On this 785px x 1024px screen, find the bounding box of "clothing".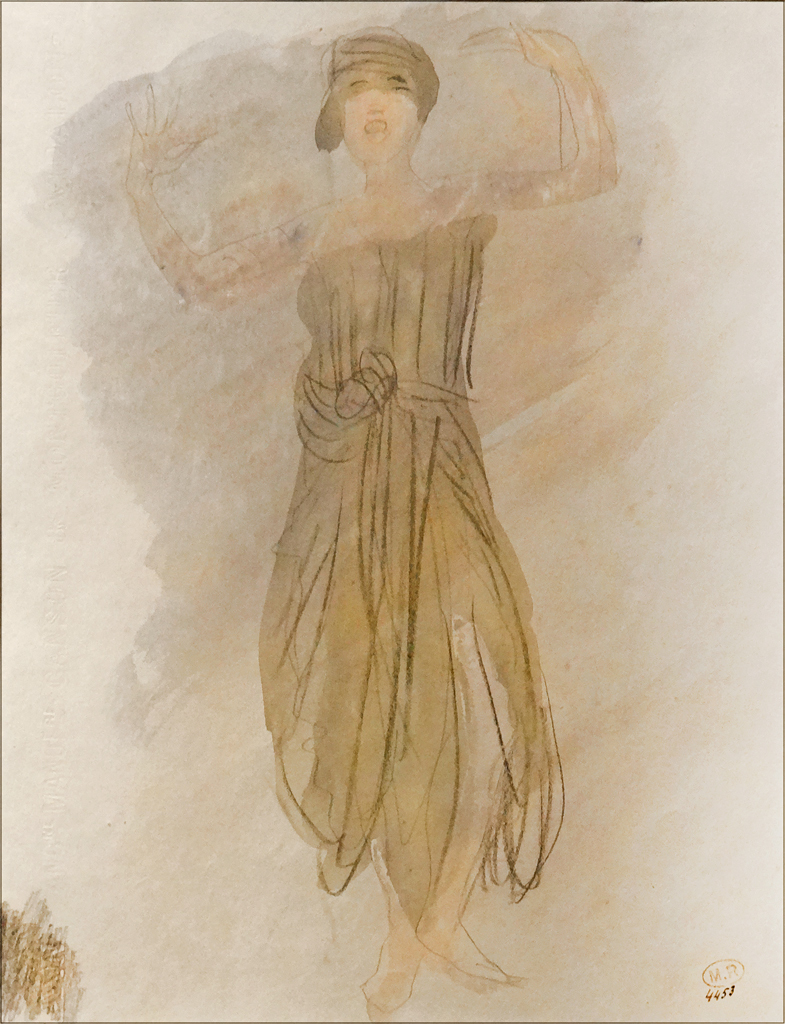
Bounding box: {"x1": 242, "y1": 260, "x2": 609, "y2": 973}.
